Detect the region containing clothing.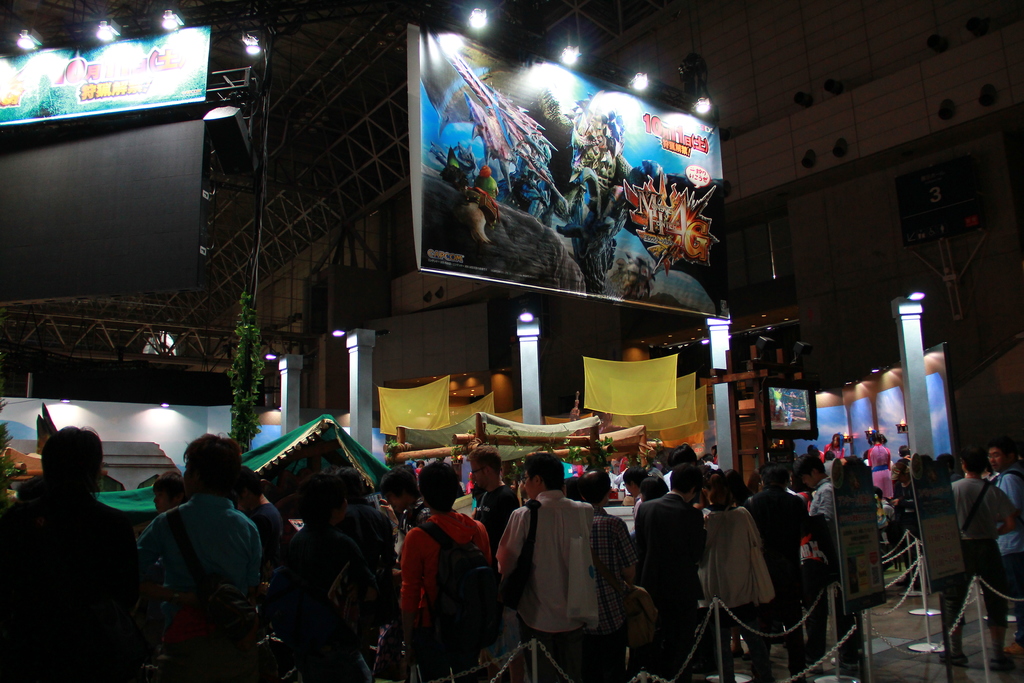
box=[952, 472, 1023, 623].
